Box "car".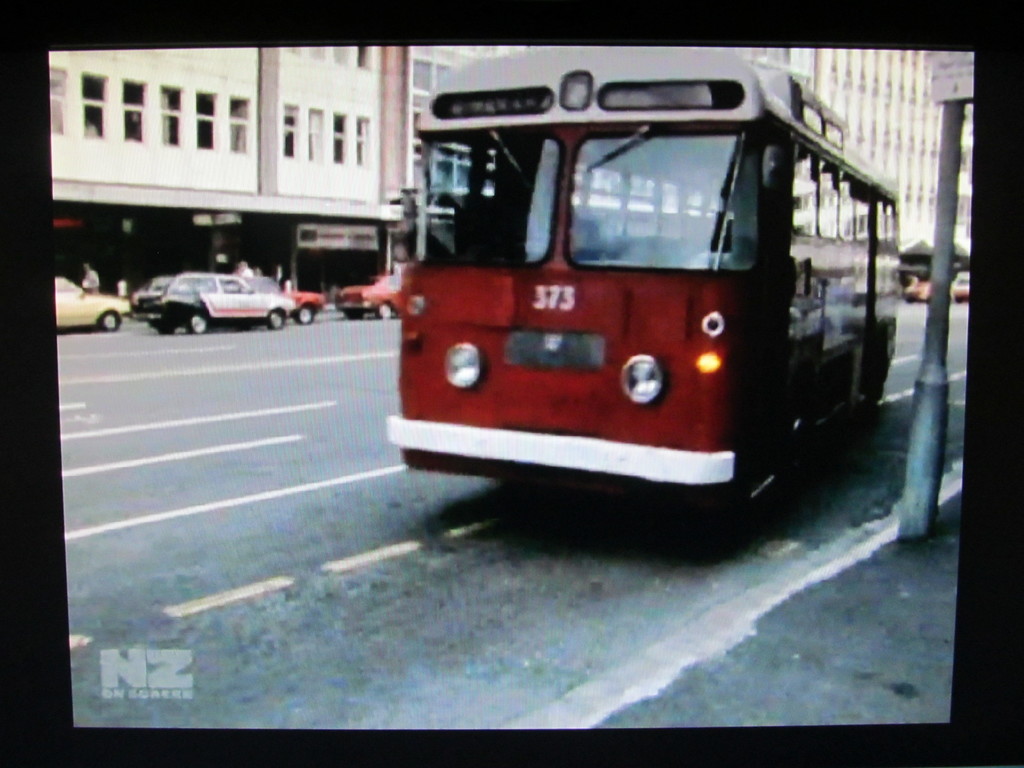
{"left": 283, "top": 294, "right": 327, "bottom": 328}.
